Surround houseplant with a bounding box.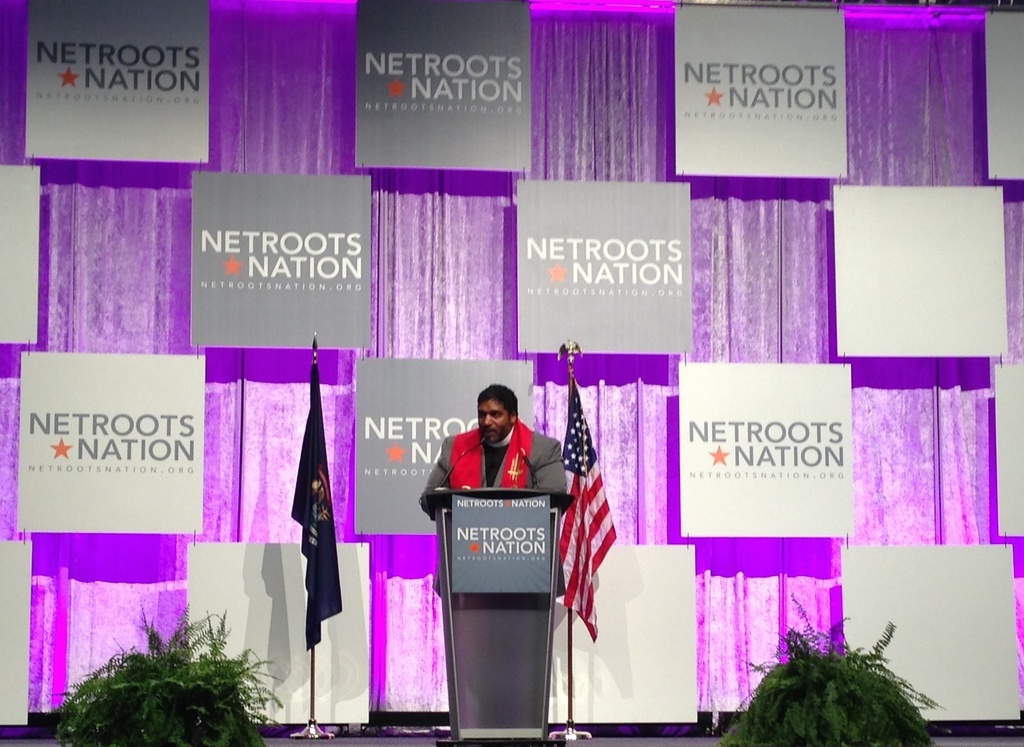
x1=50 y1=615 x2=284 y2=746.
